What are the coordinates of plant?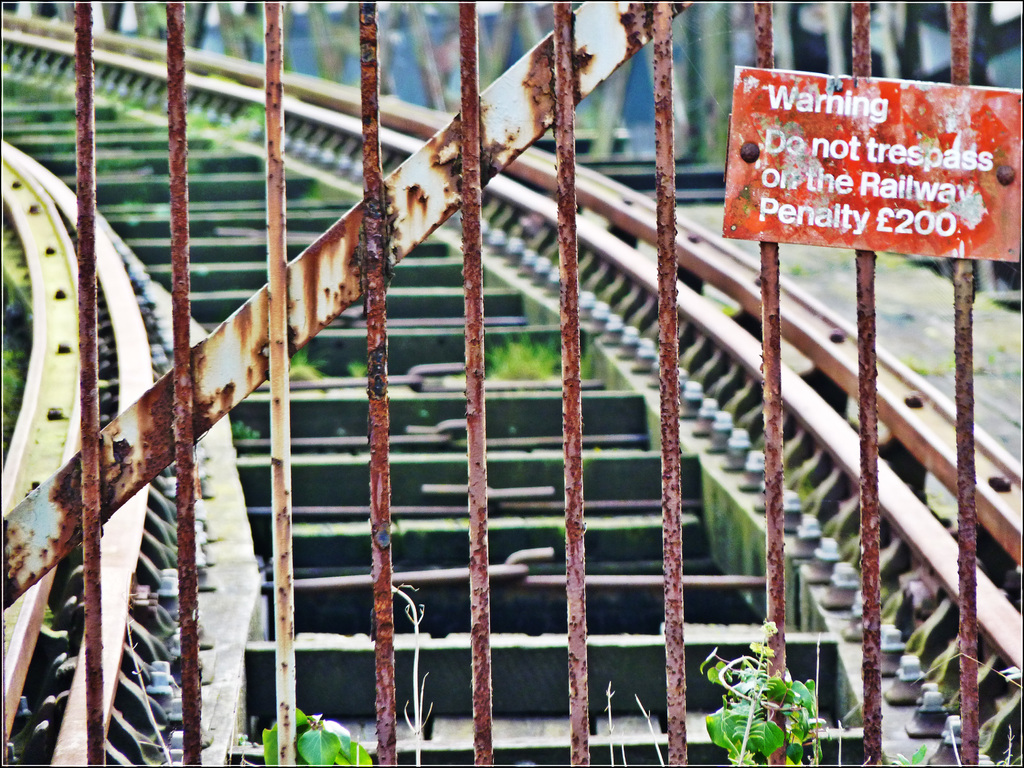
detection(982, 340, 1014, 377).
